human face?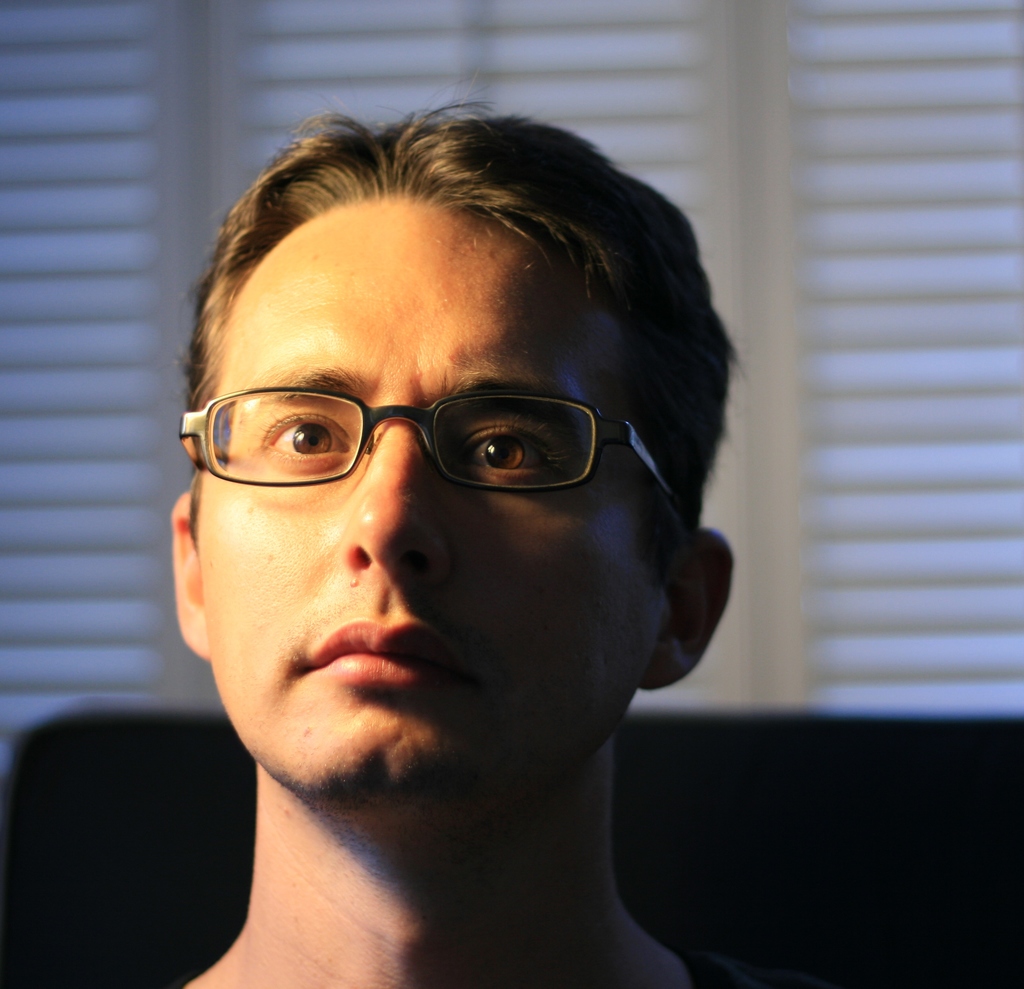
x1=175 y1=198 x2=688 y2=810
